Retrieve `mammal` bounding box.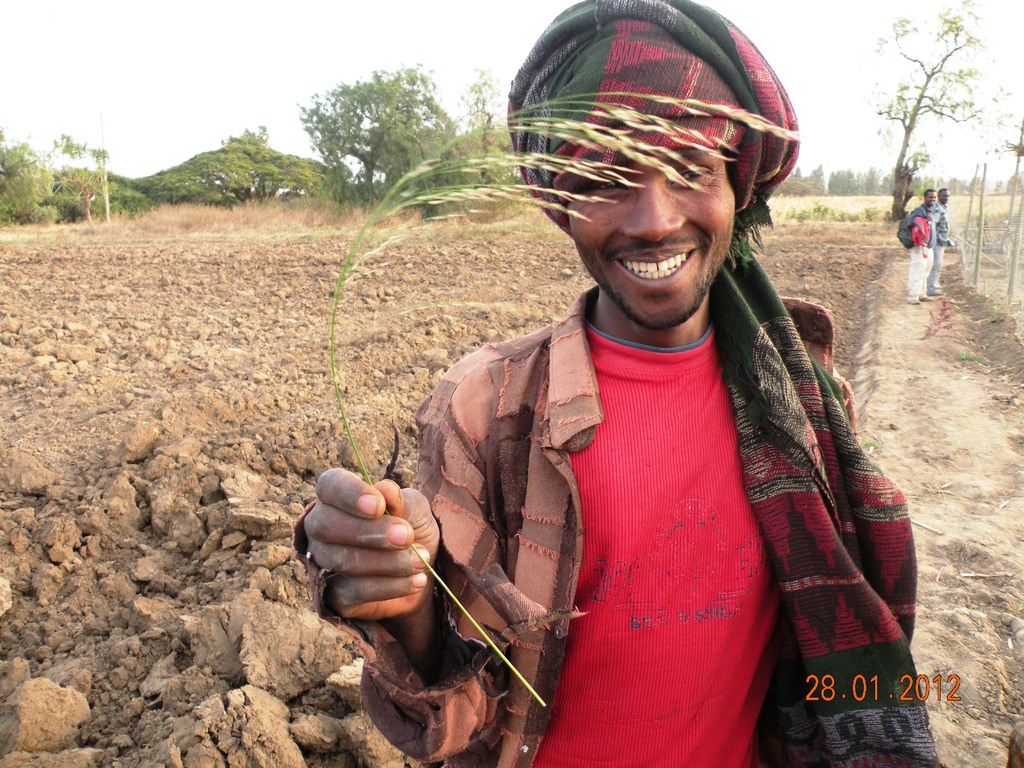
Bounding box: x1=292, y1=0, x2=946, y2=767.
